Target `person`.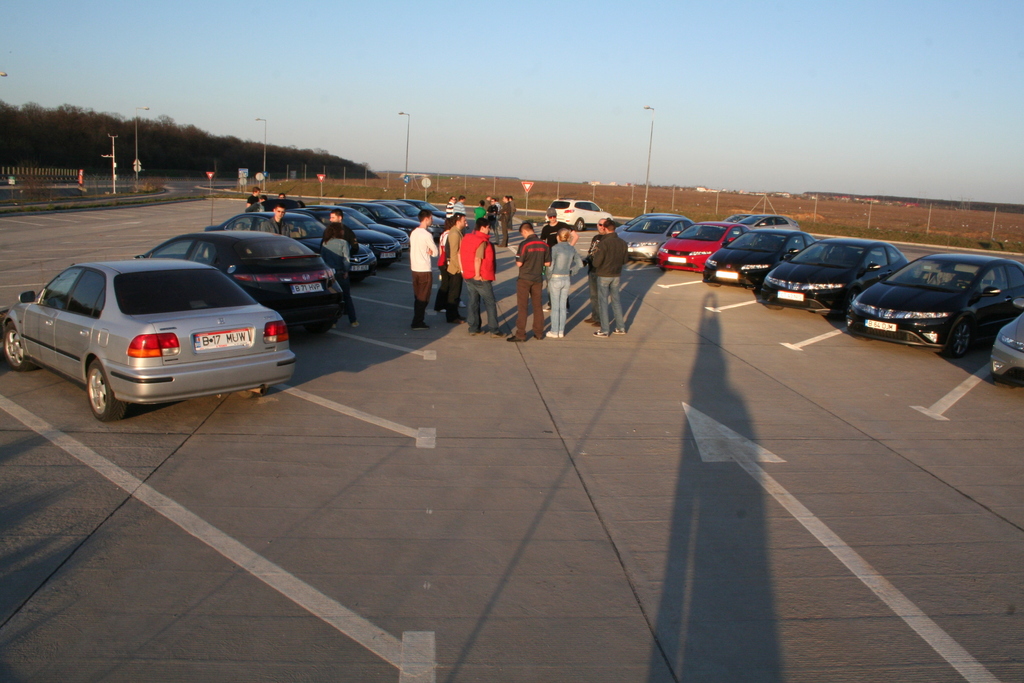
Target region: [x1=593, y1=220, x2=627, y2=341].
